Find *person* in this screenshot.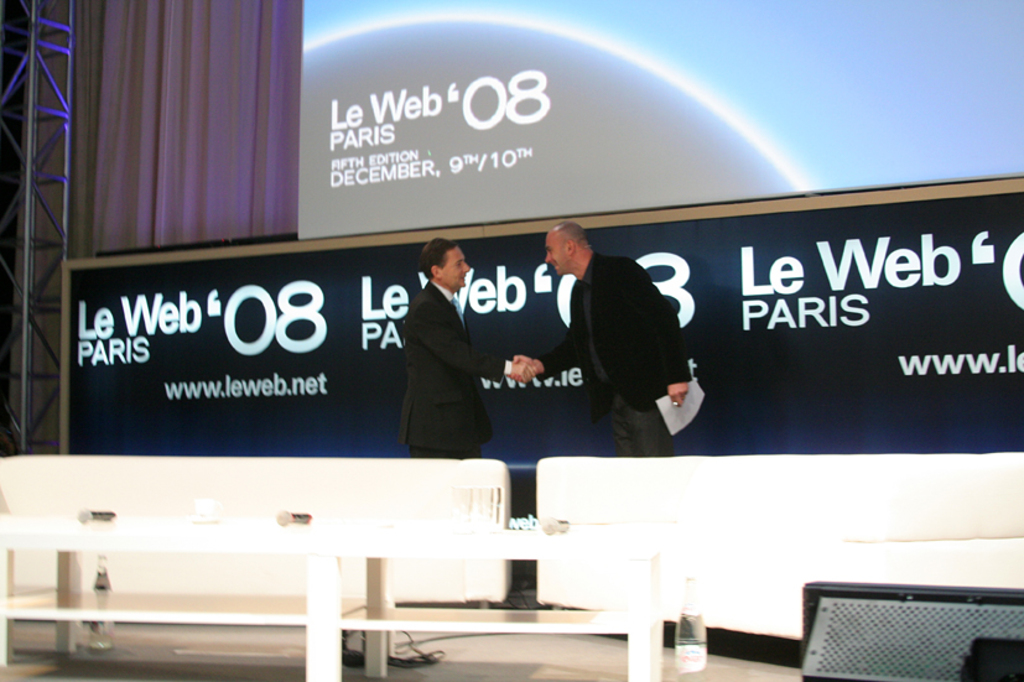
The bounding box for *person* is l=396, t=235, r=535, b=457.
